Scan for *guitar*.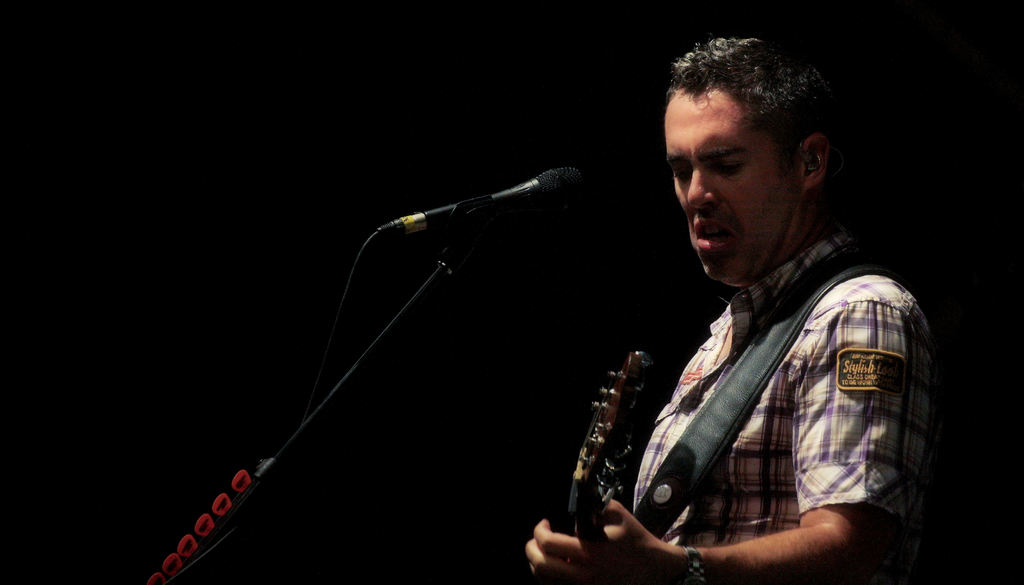
Scan result: [568,342,661,579].
